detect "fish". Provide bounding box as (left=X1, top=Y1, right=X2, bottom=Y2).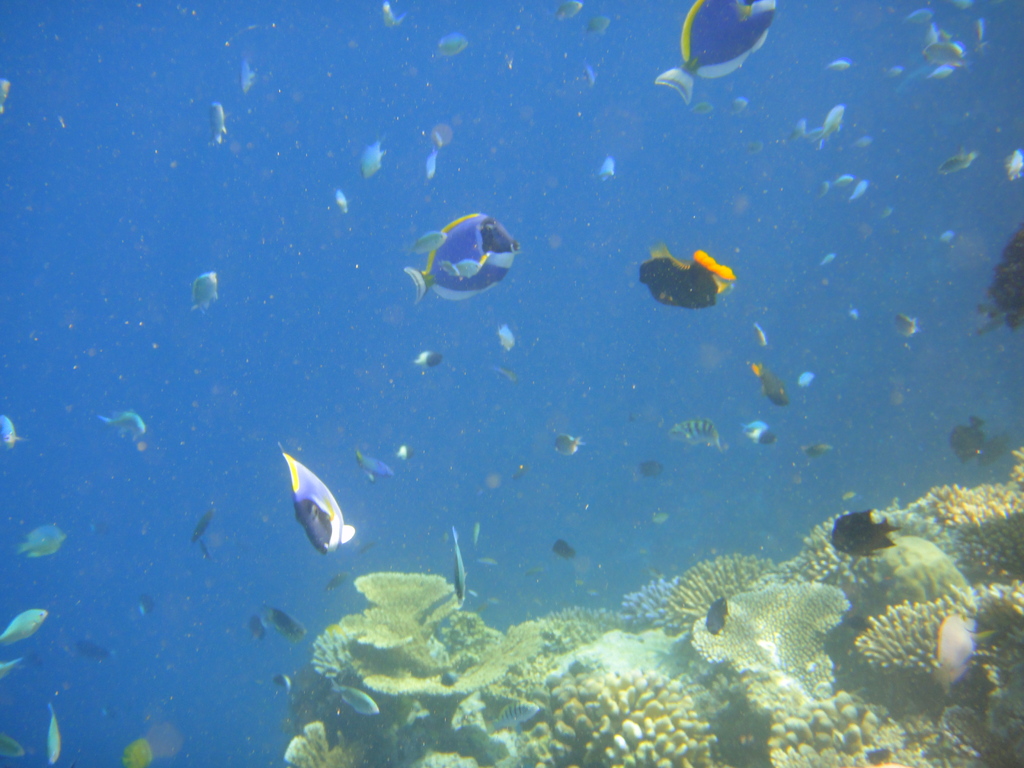
(left=705, top=600, right=728, bottom=637).
